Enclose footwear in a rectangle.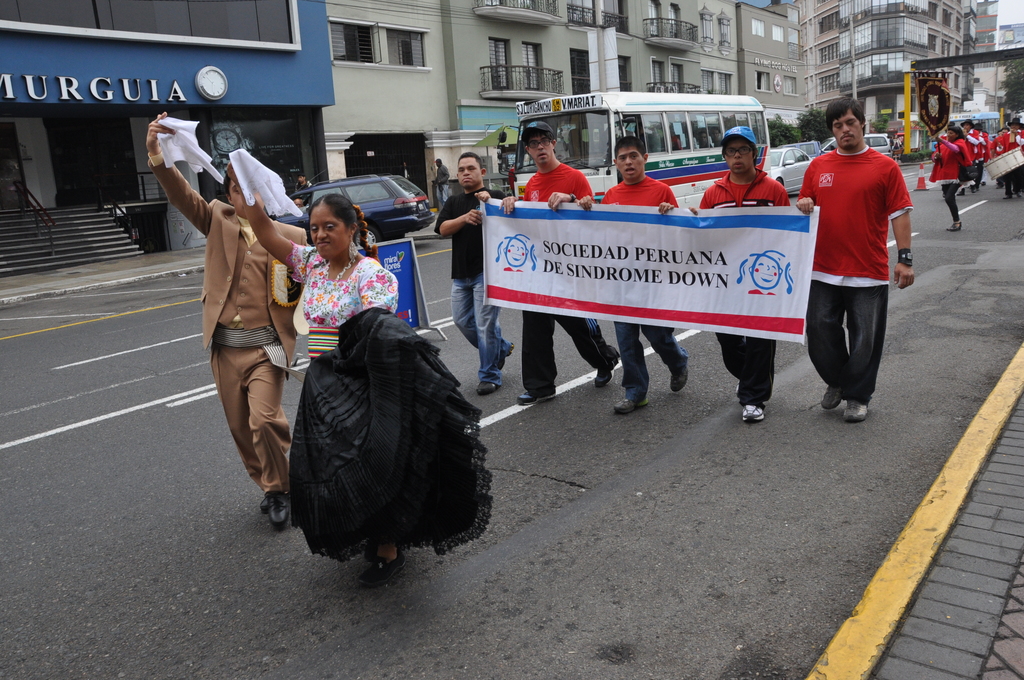
bbox=(740, 399, 777, 423).
